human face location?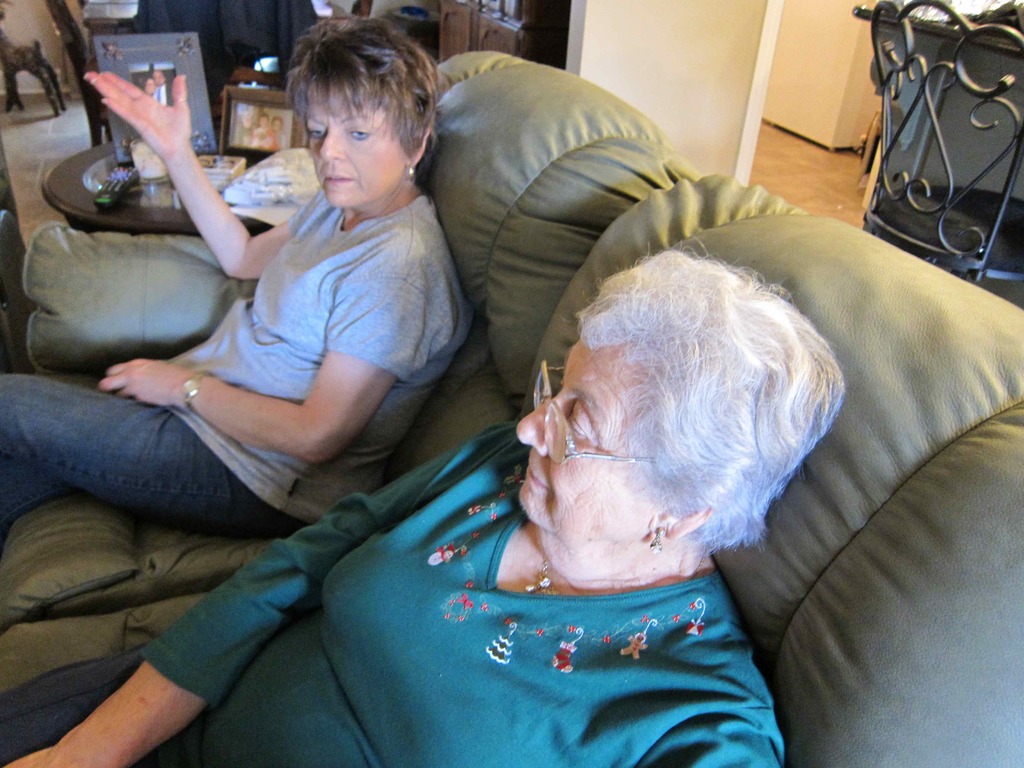
[left=259, top=115, right=269, bottom=127]
